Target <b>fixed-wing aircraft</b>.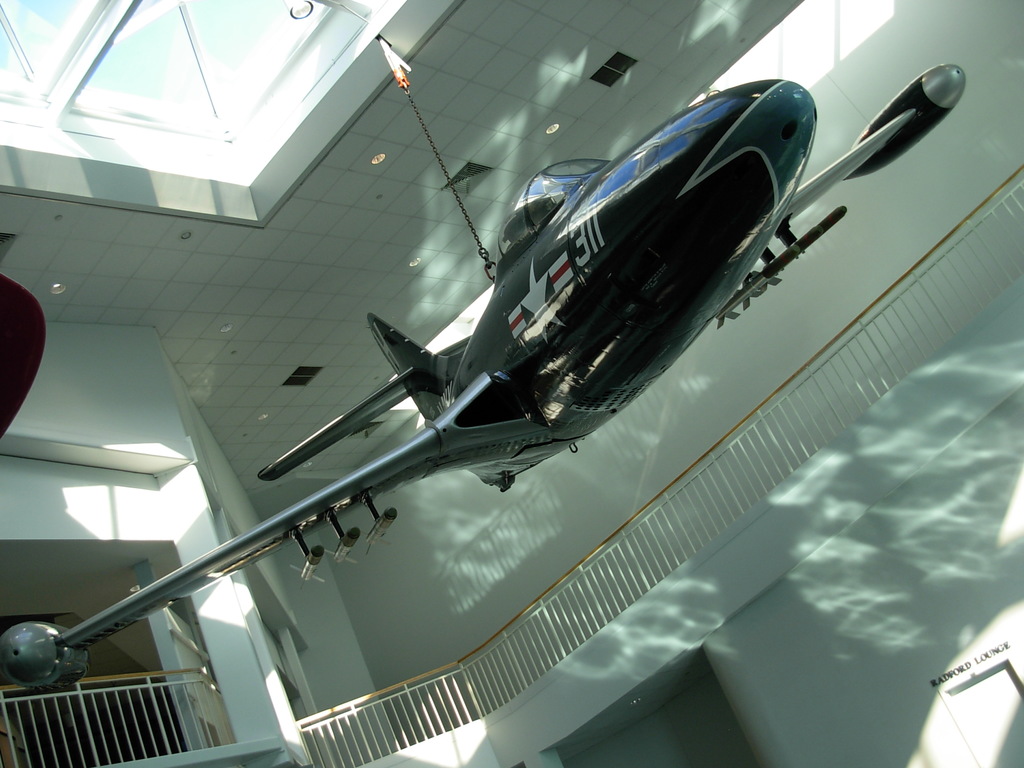
Target region: <region>0, 64, 963, 717</region>.
